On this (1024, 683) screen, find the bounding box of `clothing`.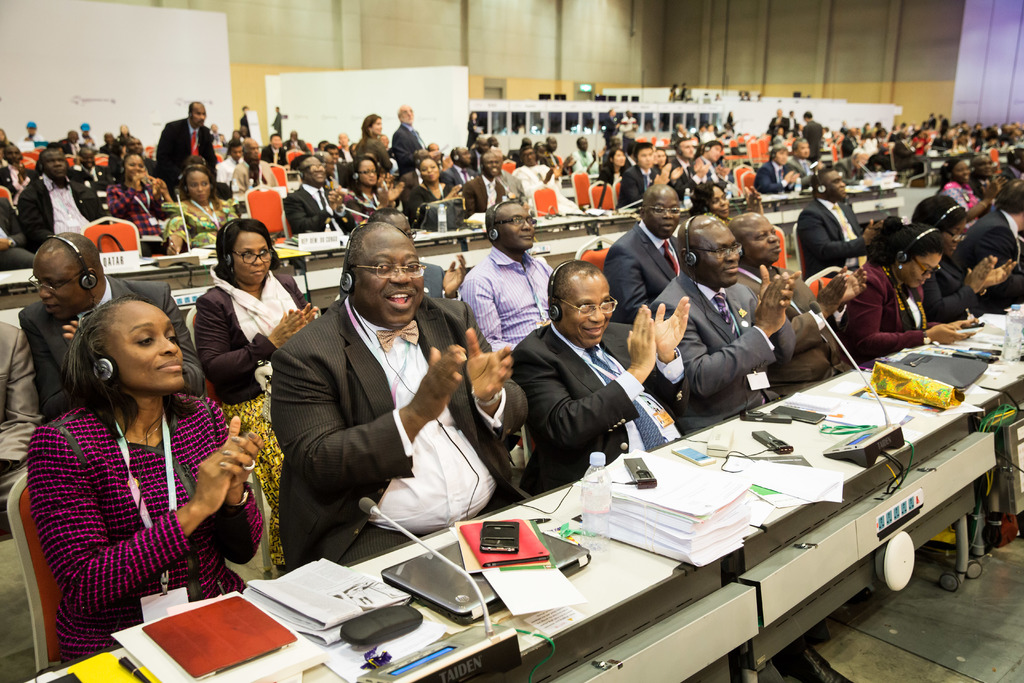
Bounding box: bbox=(416, 261, 463, 299).
